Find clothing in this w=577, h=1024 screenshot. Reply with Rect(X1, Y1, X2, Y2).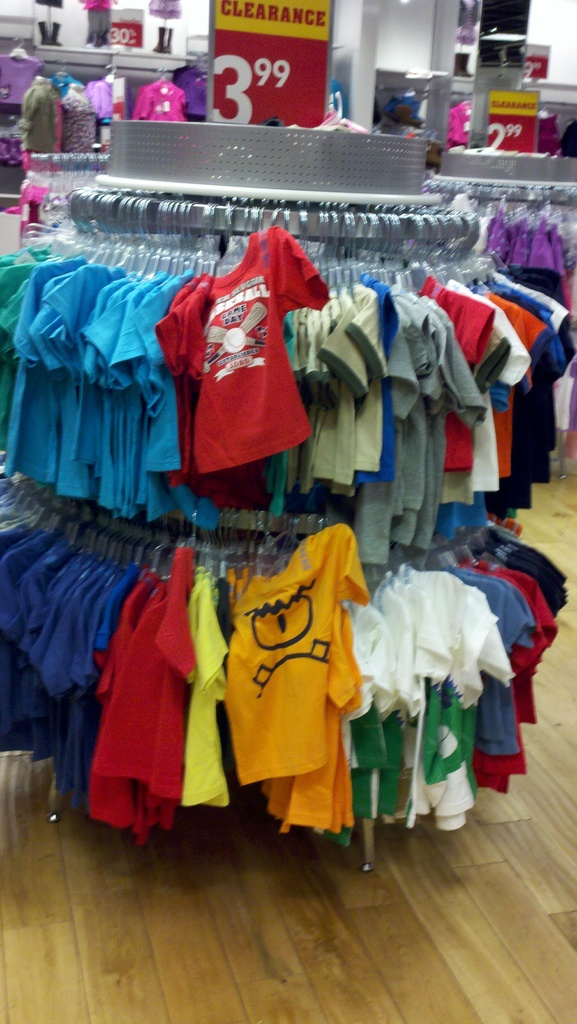
Rect(333, 81, 347, 120).
